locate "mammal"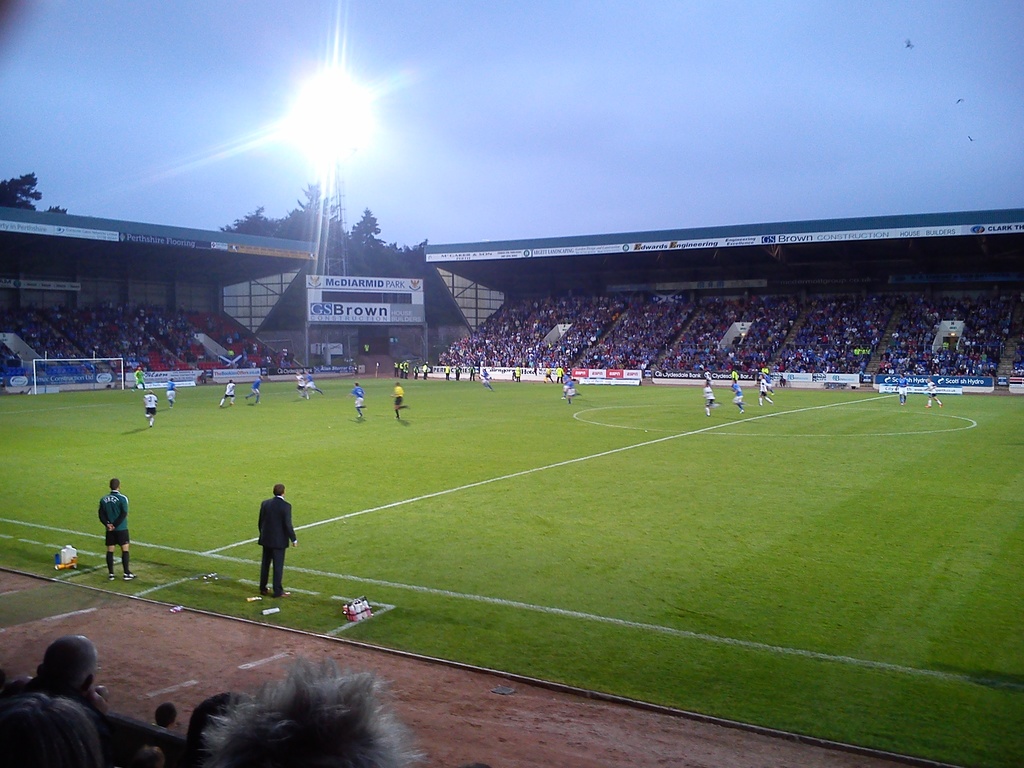
x1=134, y1=365, x2=145, y2=392
